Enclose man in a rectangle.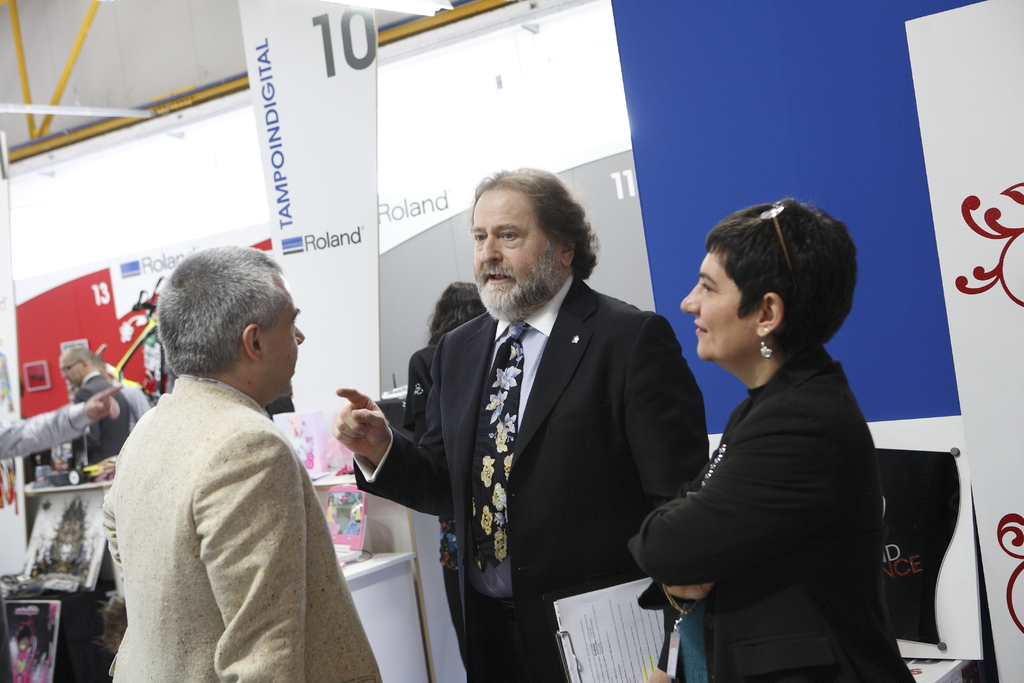
{"left": 90, "top": 220, "right": 362, "bottom": 682}.
